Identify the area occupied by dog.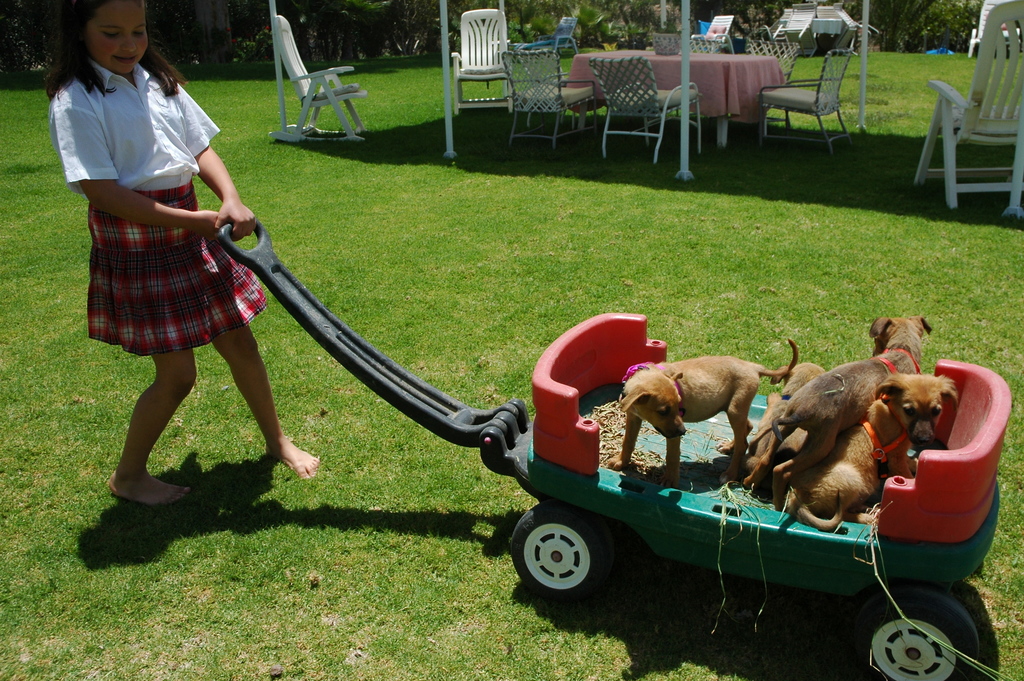
Area: rect(735, 314, 935, 490).
